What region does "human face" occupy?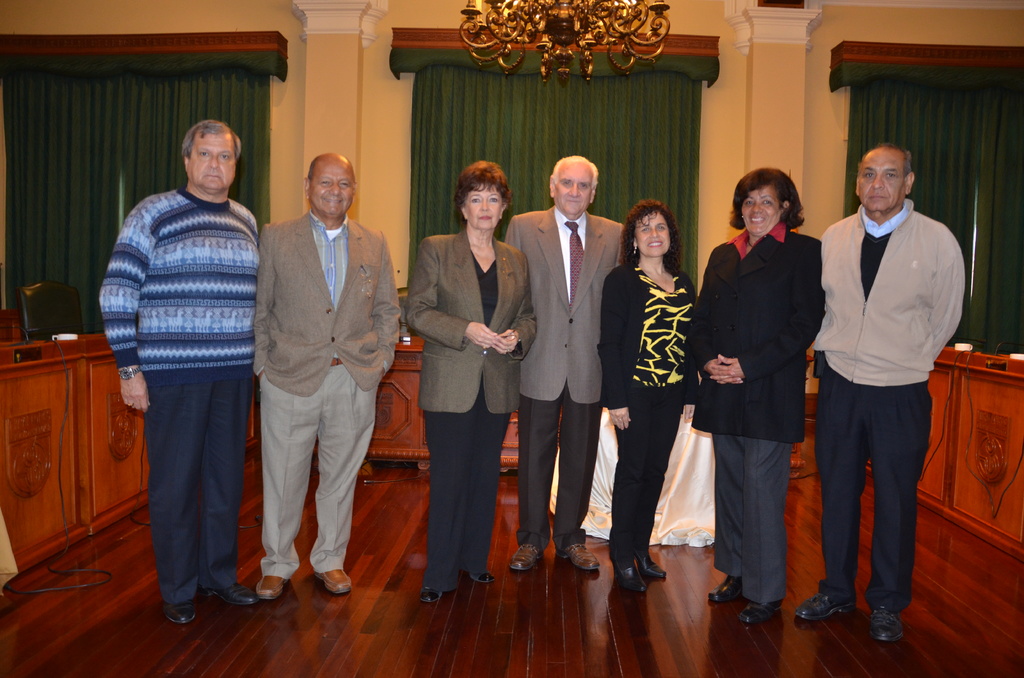
bbox=[744, 186, 776, 236].
